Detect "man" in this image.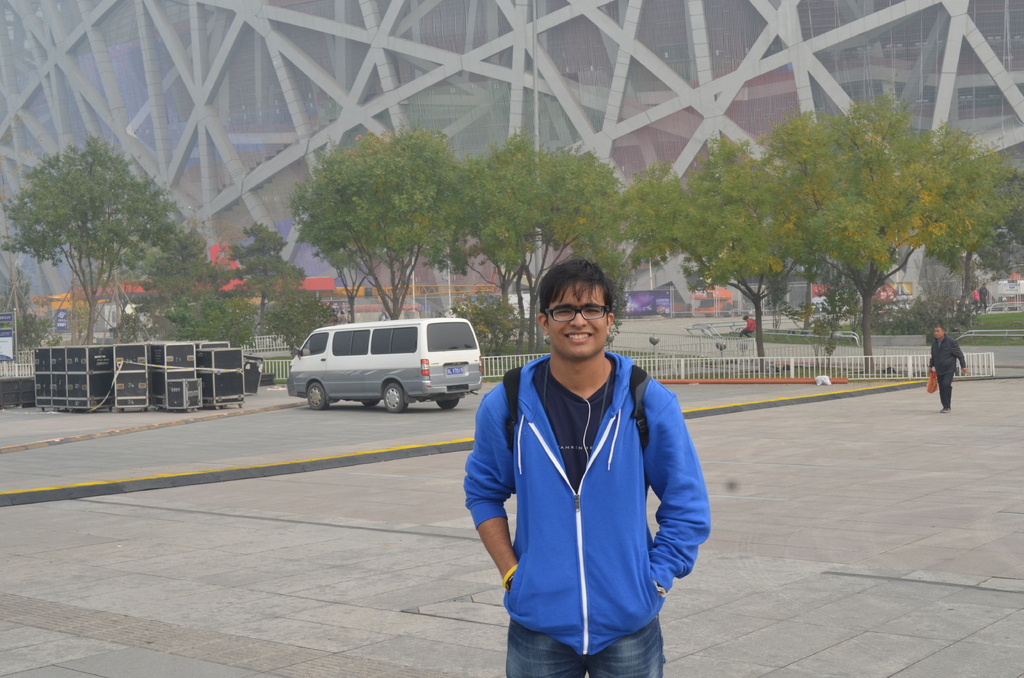
Detection: (742, 316, 757, 332).
